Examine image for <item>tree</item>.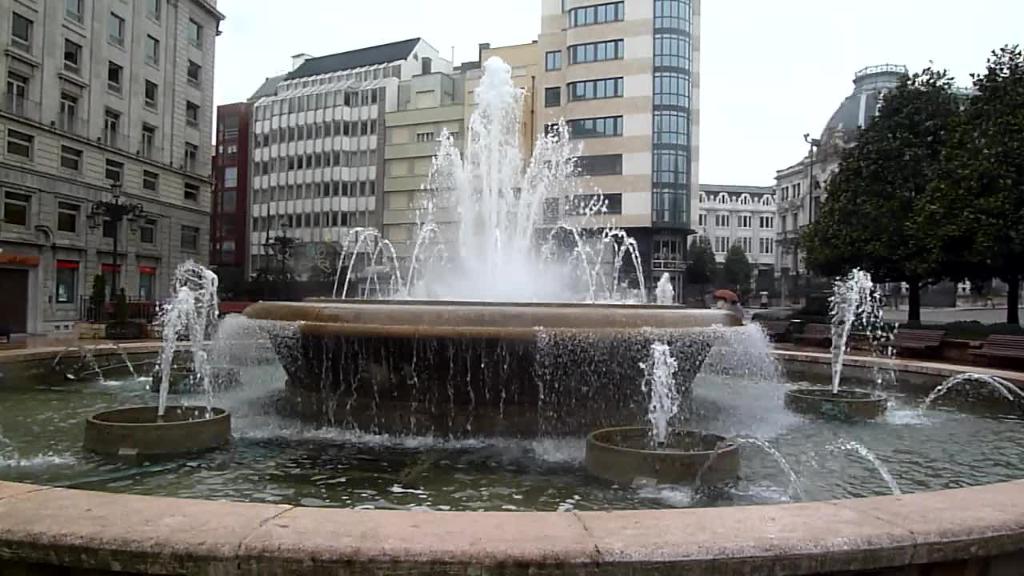
Examination result: 684/226/718/306.
